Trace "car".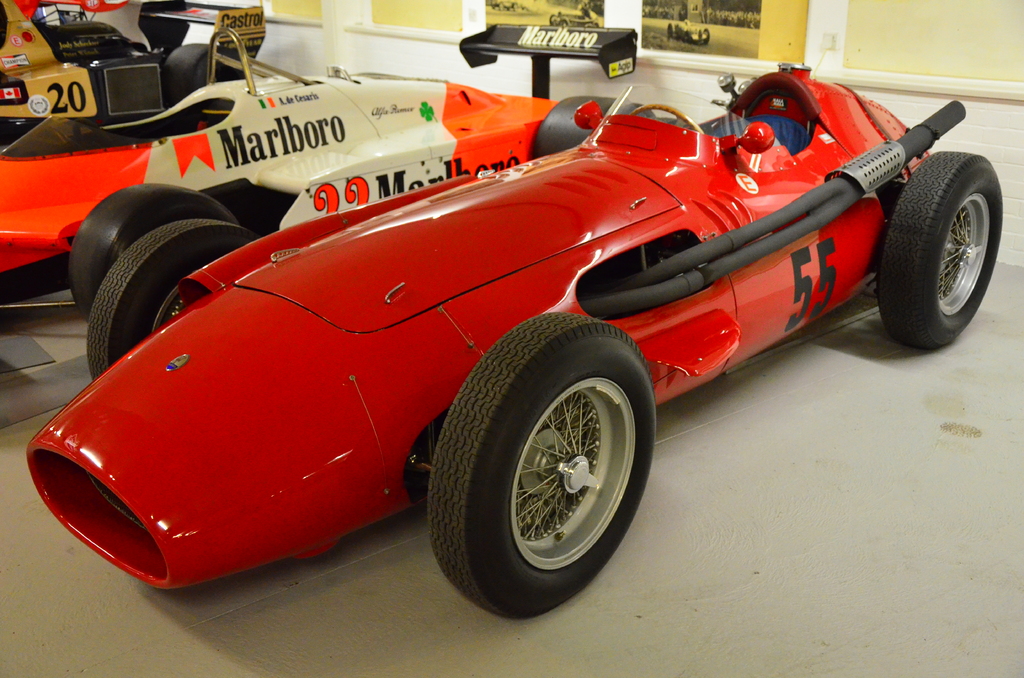
Traced to detection(0, 0, 268, 144).
